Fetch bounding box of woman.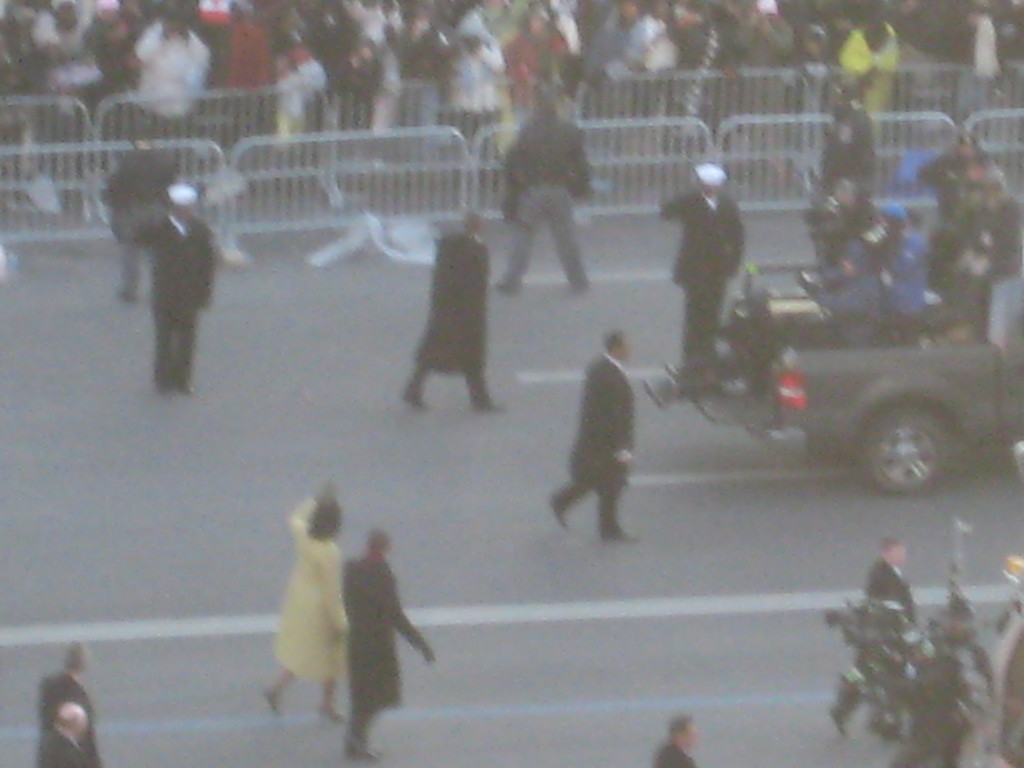
Bbox: pyautogui.locateOnScreen(260, 474, 351, 724).
